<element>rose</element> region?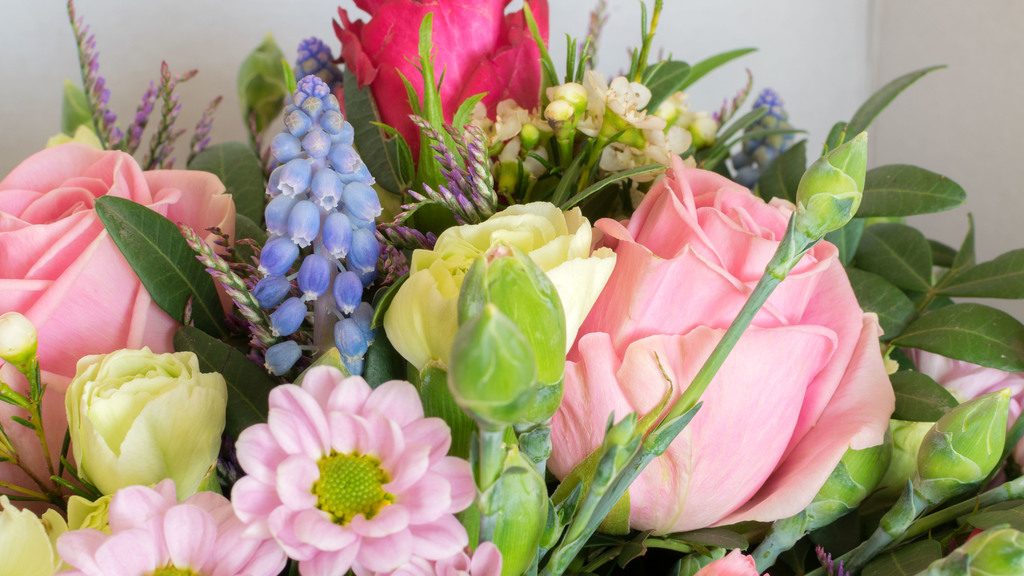
x1=384 y1=198 x2=612 y2=369
